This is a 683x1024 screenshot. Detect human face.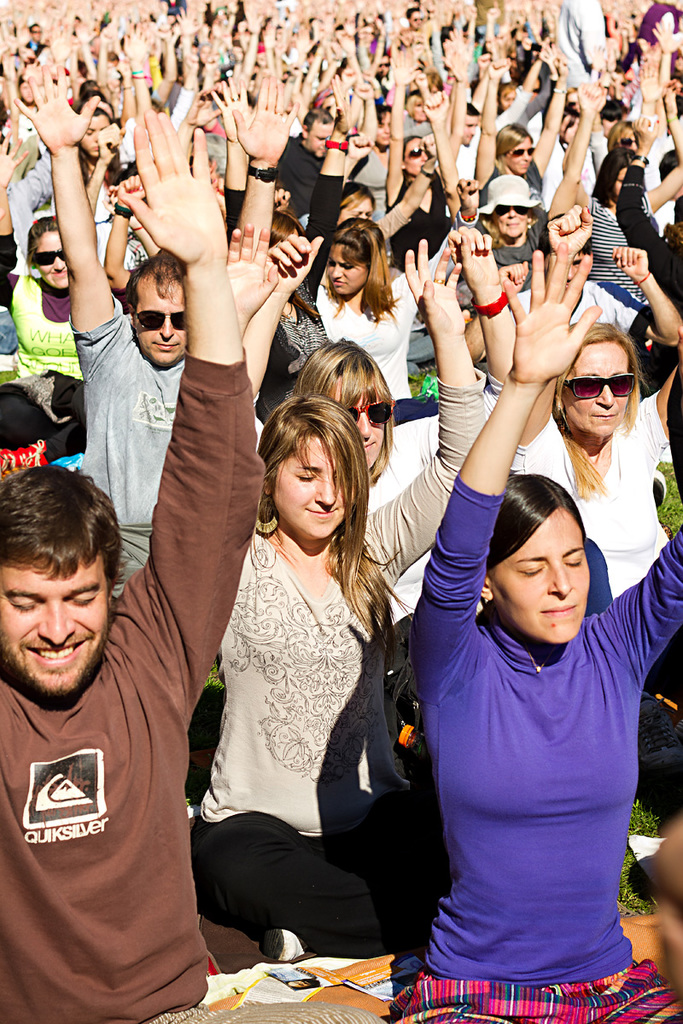
124 270 191 370.
